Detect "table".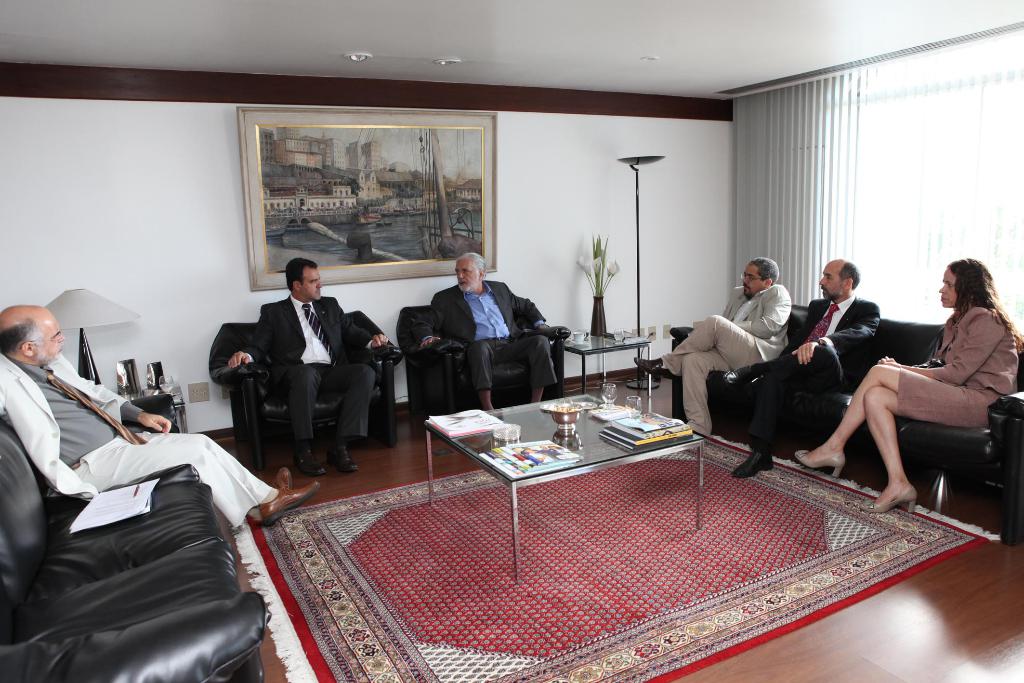
Detected at {"x1": 548, "y1": 321, "x2": 656, "y2": 392}.
